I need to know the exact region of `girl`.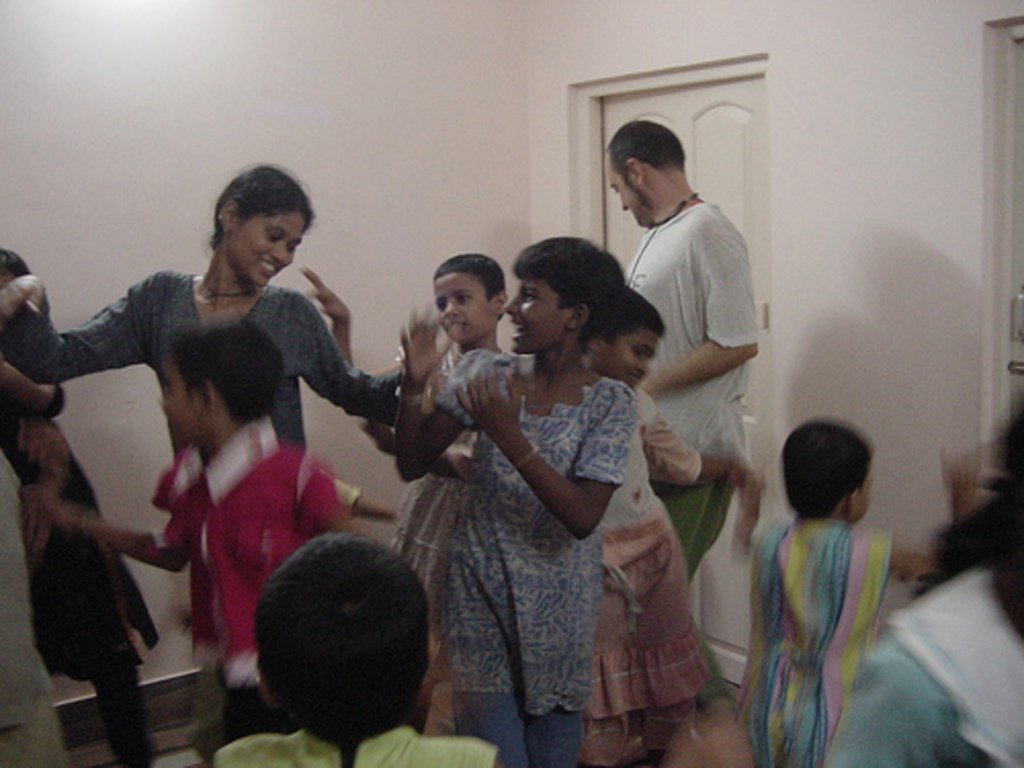
Region: region(295, 256, 510, 659).
